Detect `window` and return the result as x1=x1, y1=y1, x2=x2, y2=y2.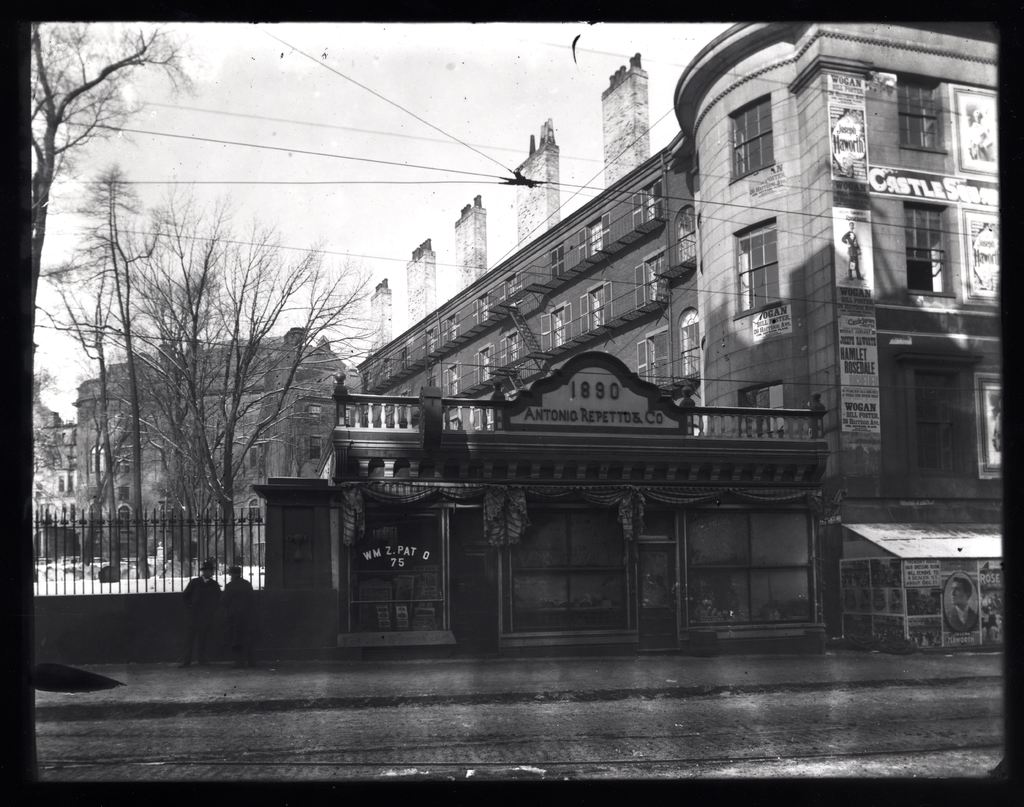
x1=543, y1=301, x2=573, y2=358.
